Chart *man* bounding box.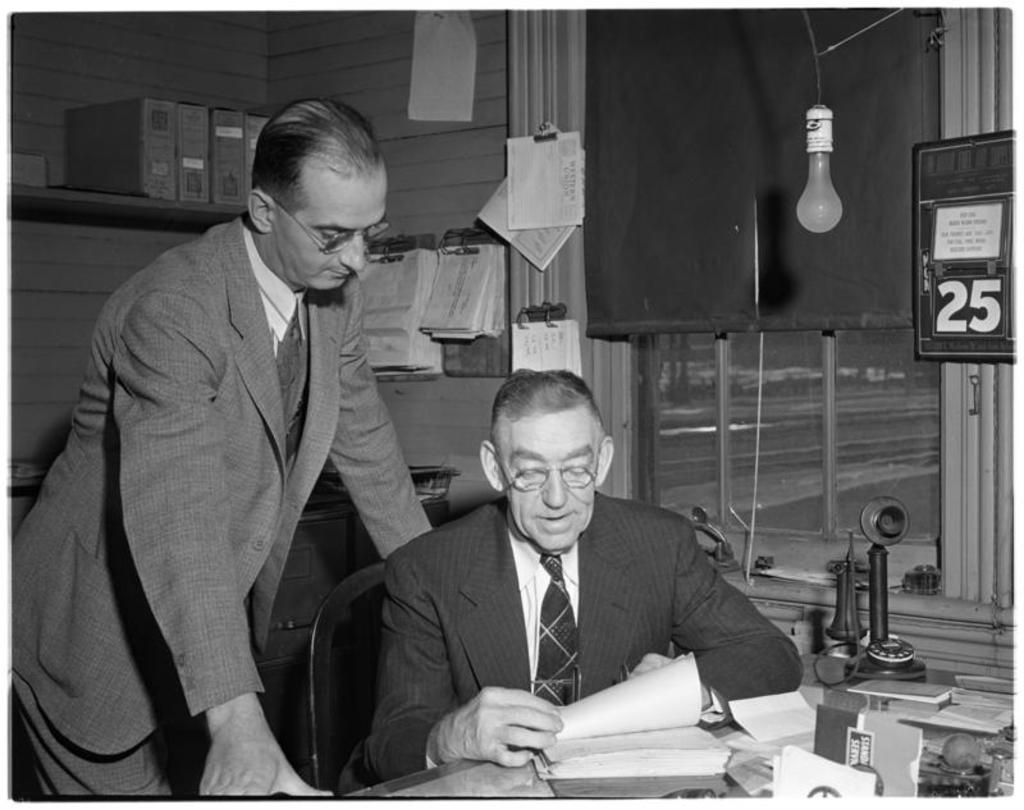
Charted: (left=19, top=35, right=445, bottom=809).
